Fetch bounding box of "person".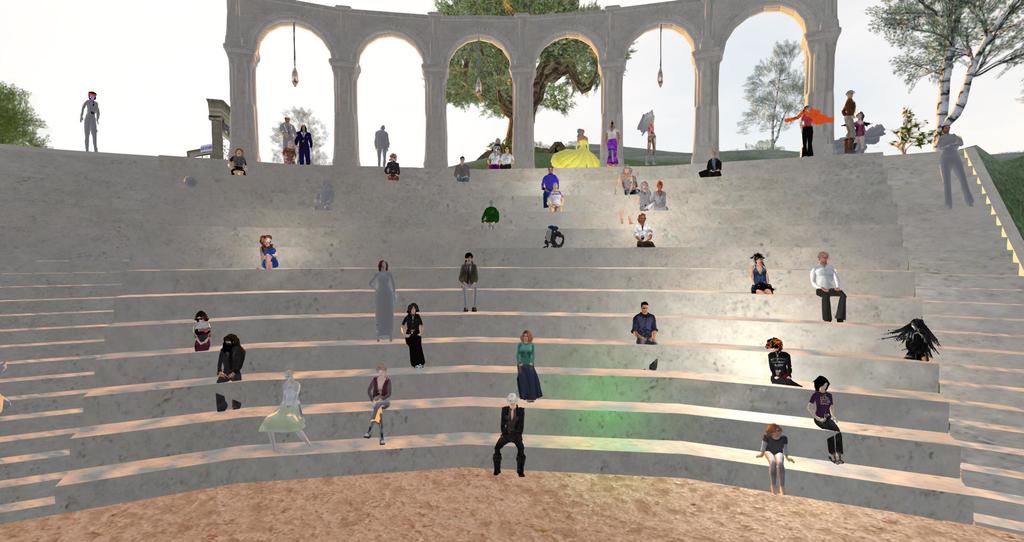
Bbox: locate(547, 183, 564, 216).
